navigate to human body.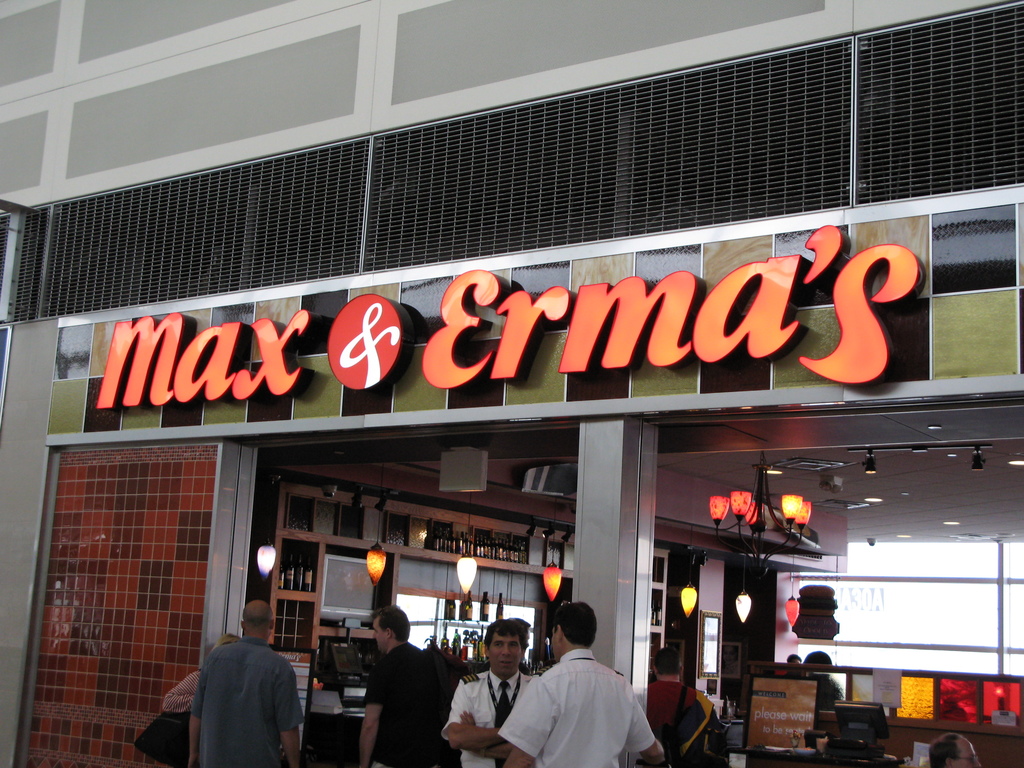
Navigation target: 439/666/540/767.
